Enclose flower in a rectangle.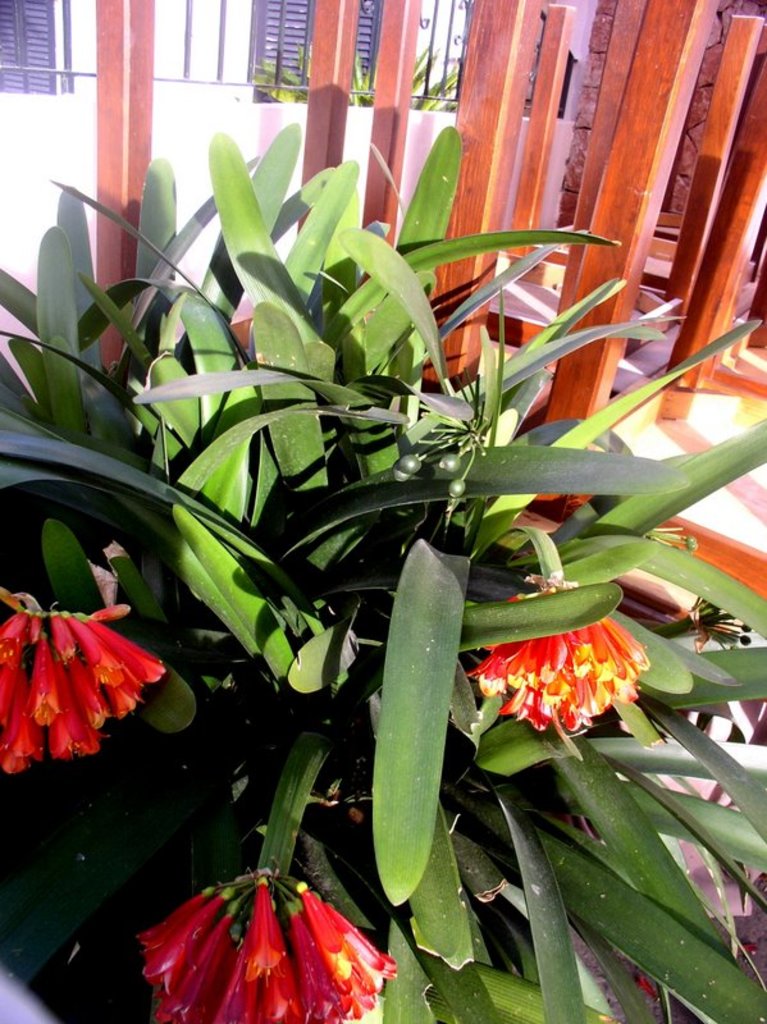
469:576:648:732.
